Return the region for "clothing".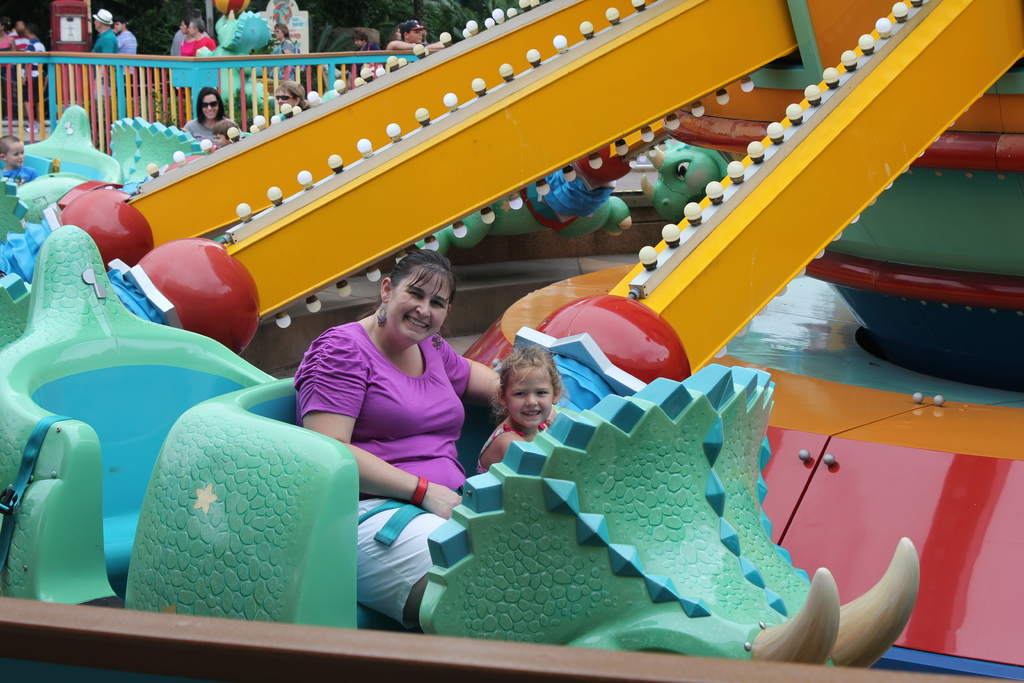
Rect(27, 40, 45, 101).
